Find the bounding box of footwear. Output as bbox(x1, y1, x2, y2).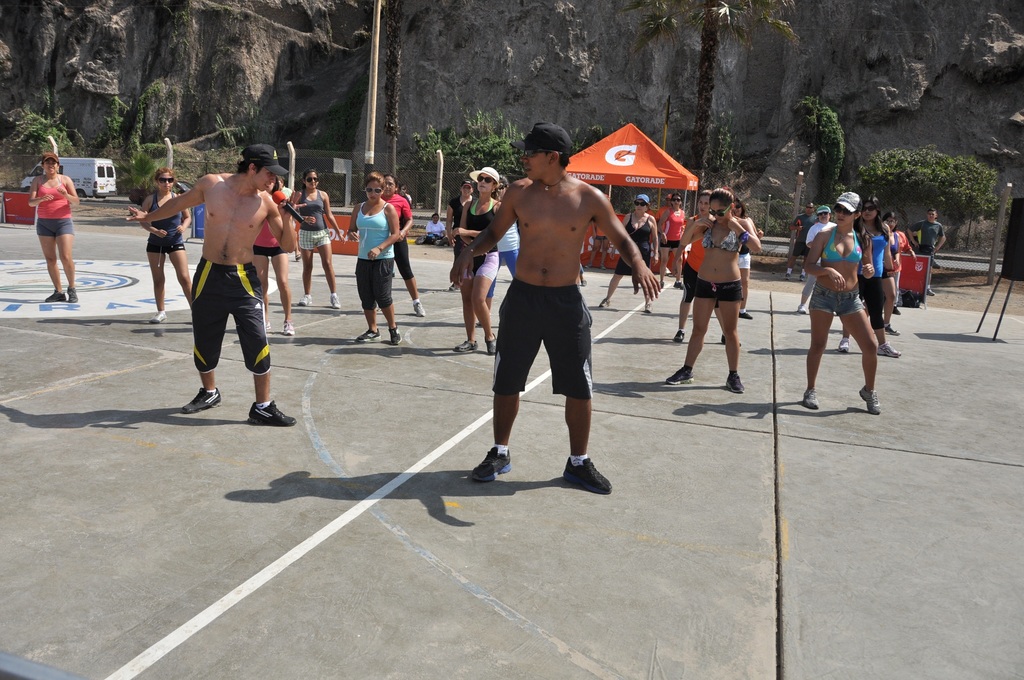
bbox(410, 300, 426, 319).
